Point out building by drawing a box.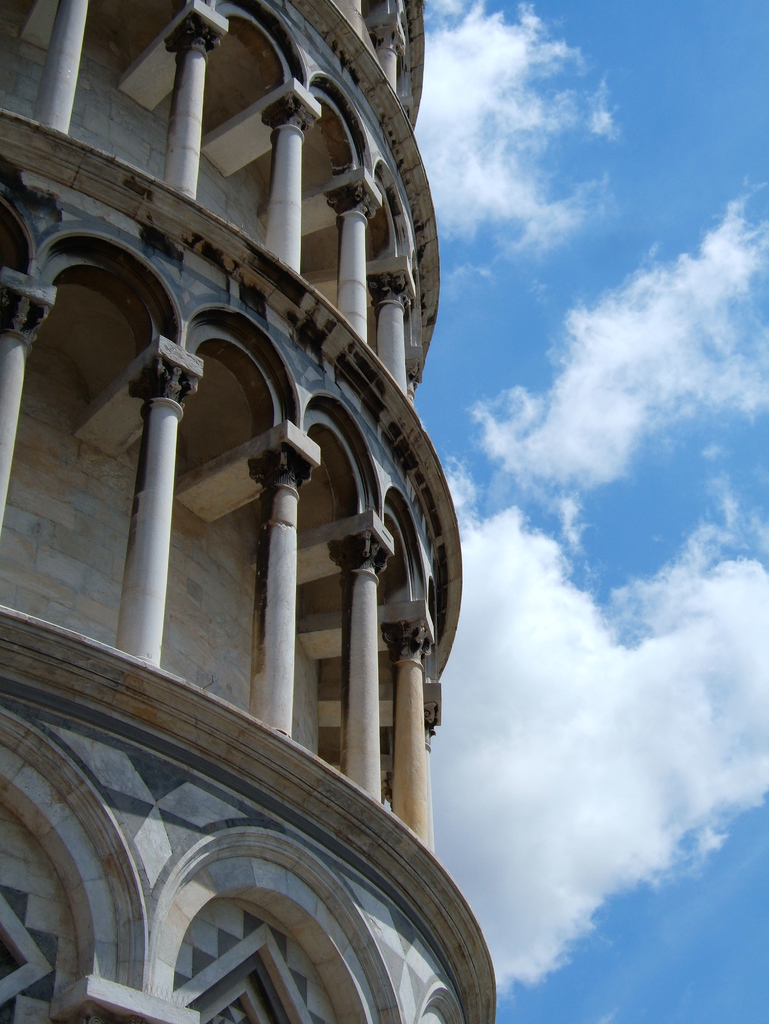
[left=0, top=0, right=507, bottom=1023].
